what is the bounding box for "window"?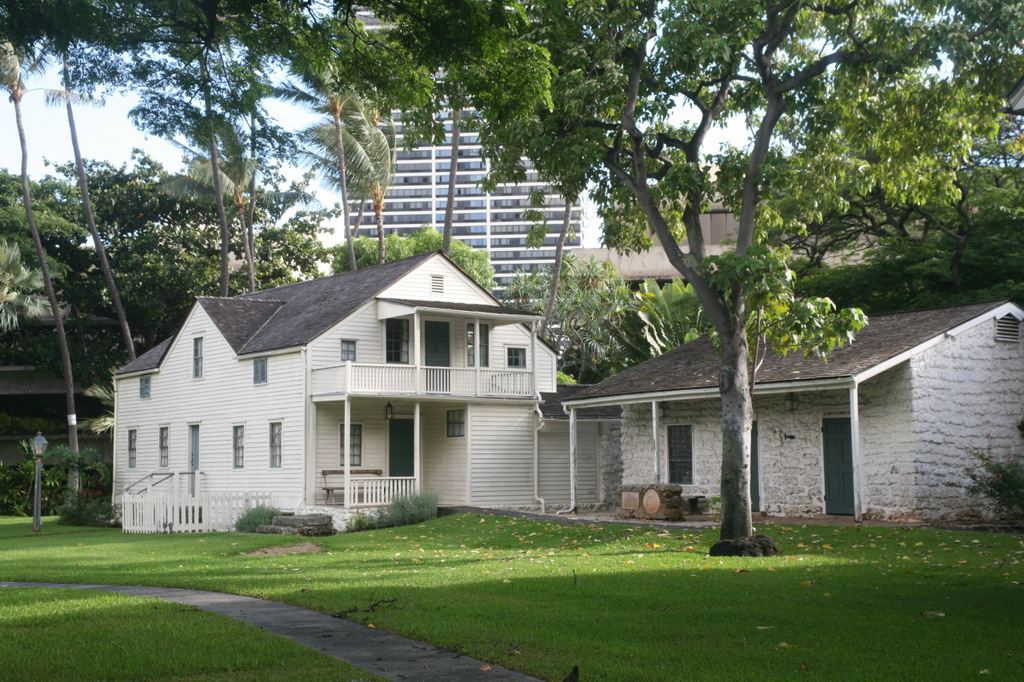
(343,421,364,461).
